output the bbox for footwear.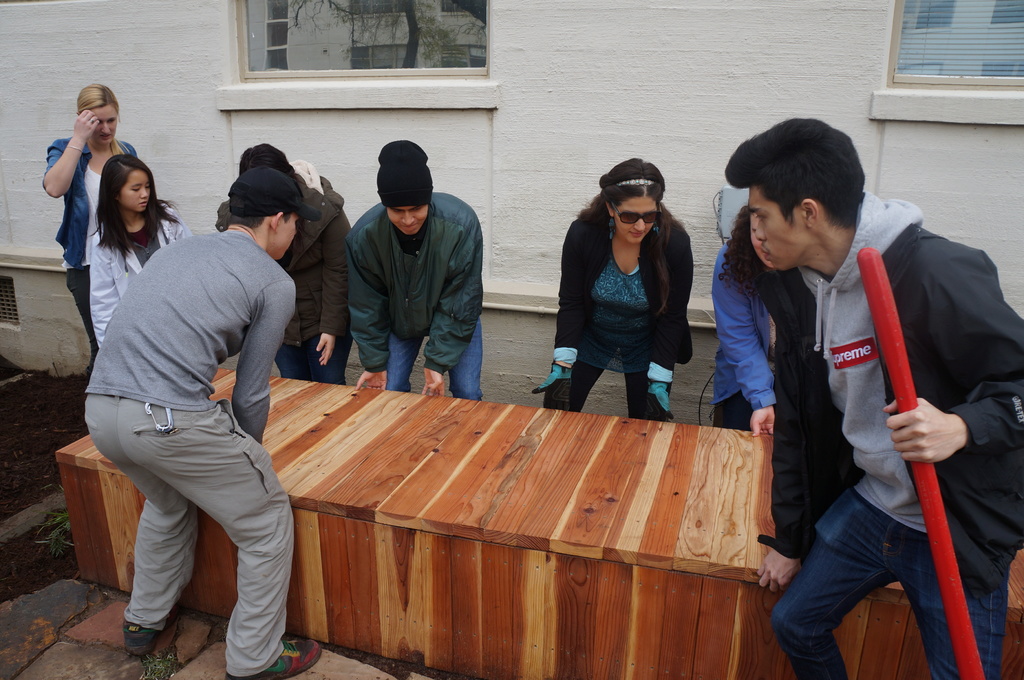
{"left": 225, "top": 640, "right": 321, "bottom": 679}.
